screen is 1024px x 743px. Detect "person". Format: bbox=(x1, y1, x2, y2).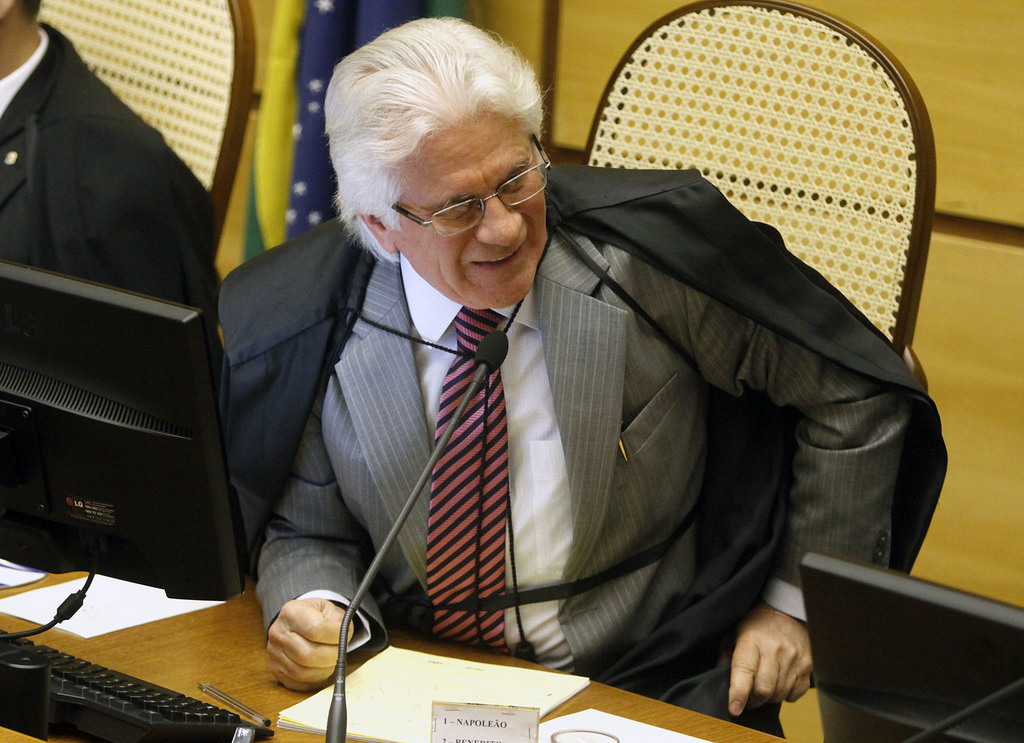
bbox=(177, 27, 934, 738).
